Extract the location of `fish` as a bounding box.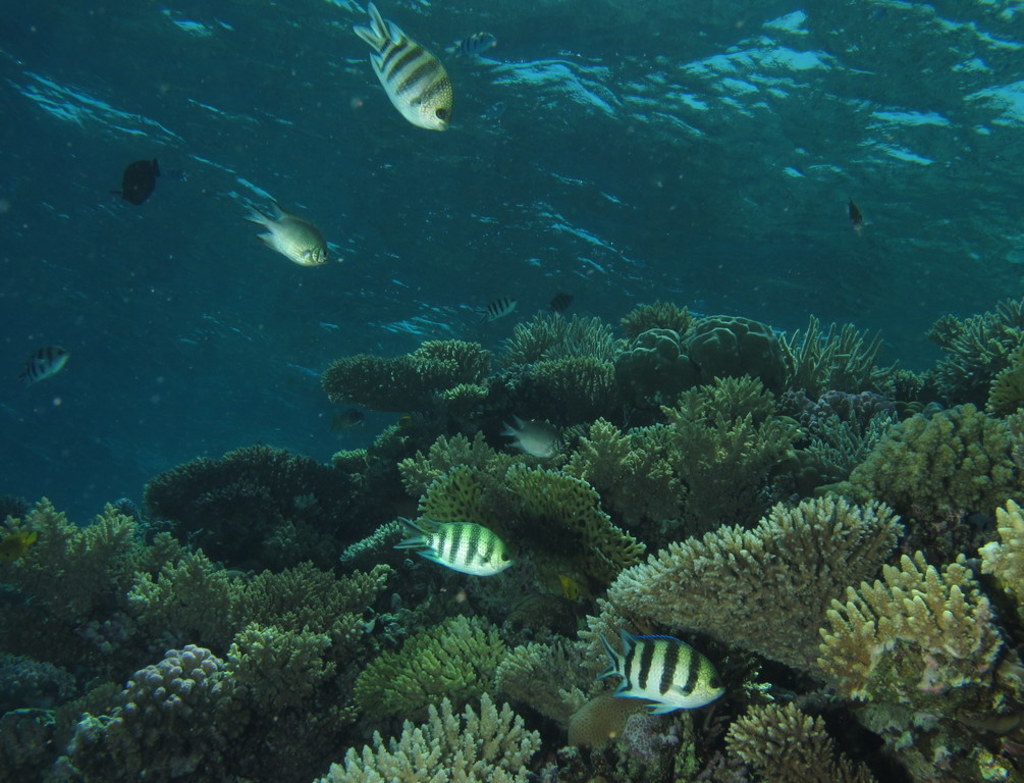
[left=593, top=624, right=733, bottom=714].
